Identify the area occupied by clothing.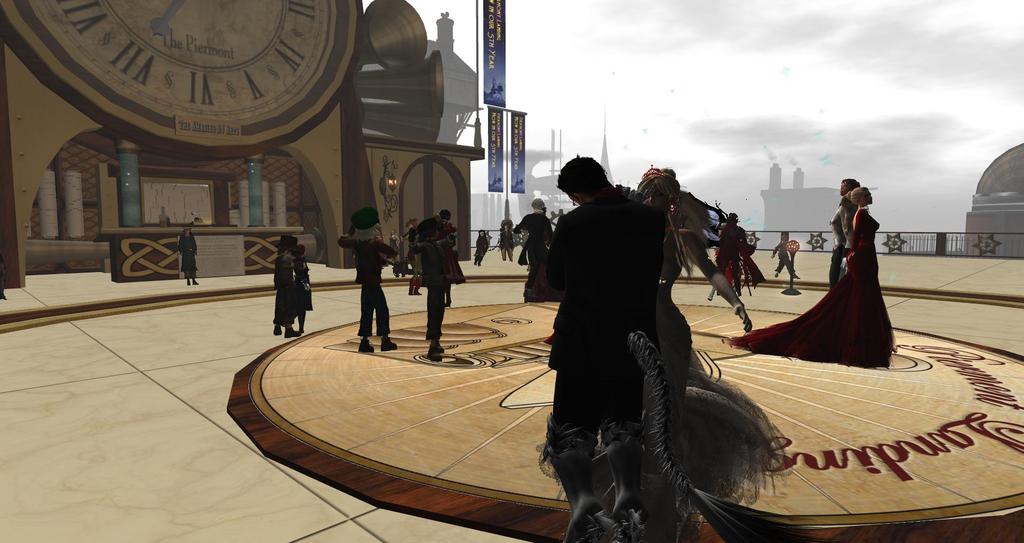
Area: region(715, 221, 765, 287).
